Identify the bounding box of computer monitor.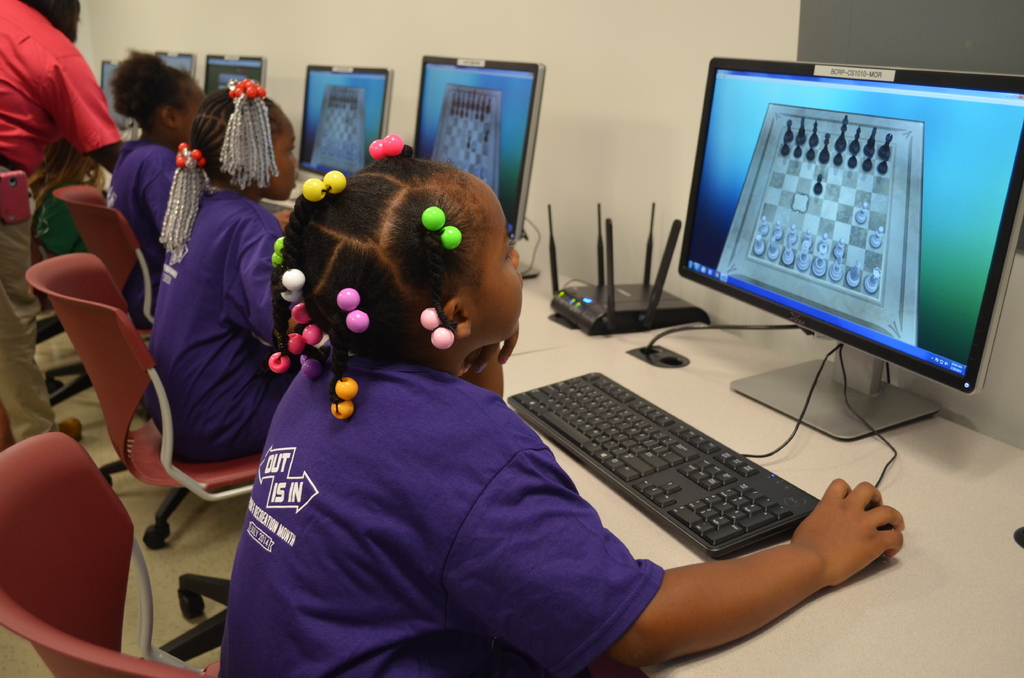
194:54:269:97.
